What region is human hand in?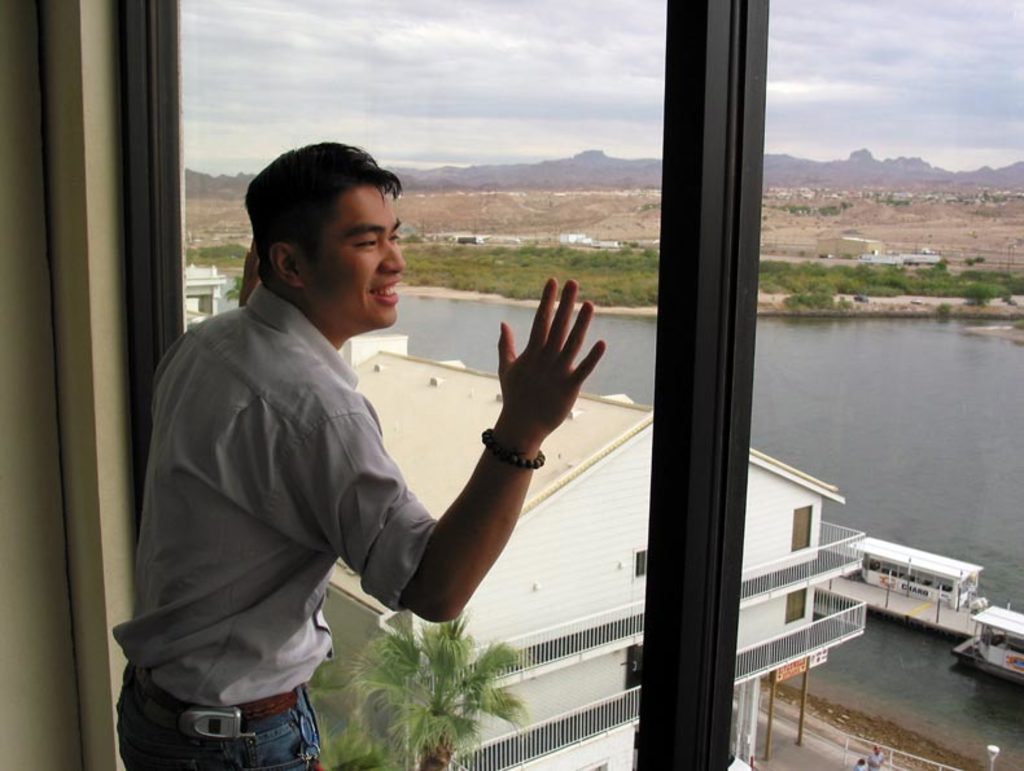
<region>468, 275, 604, 478</region>.
